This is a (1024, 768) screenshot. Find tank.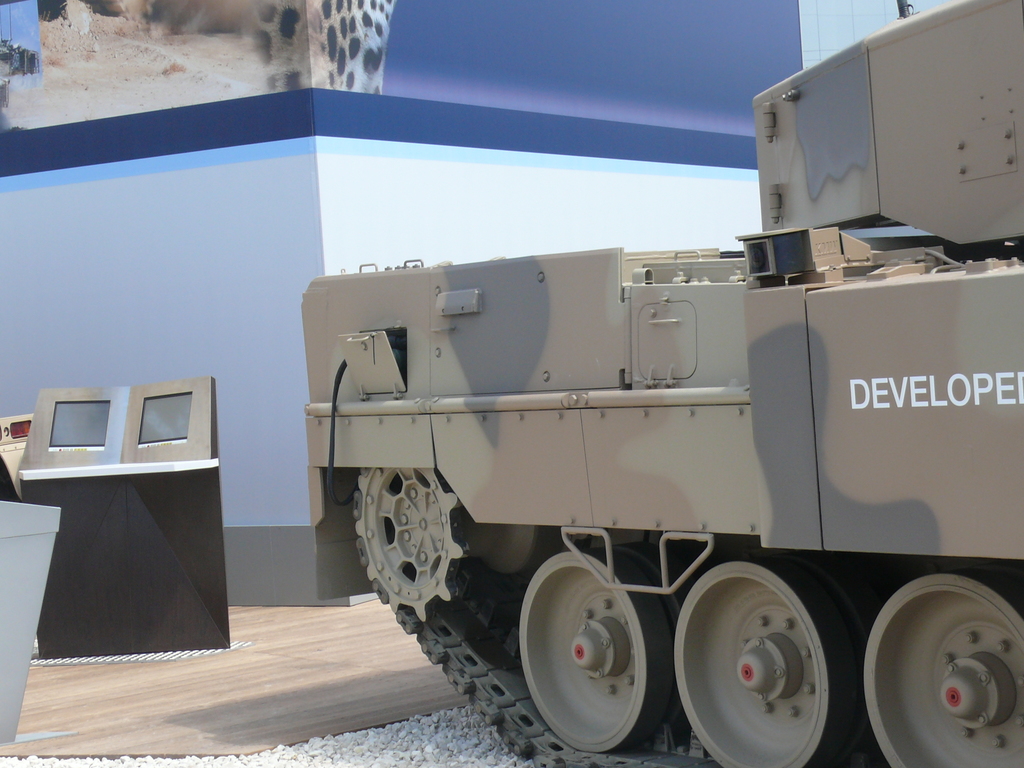
Bounding box: 297 0 1023 767.
